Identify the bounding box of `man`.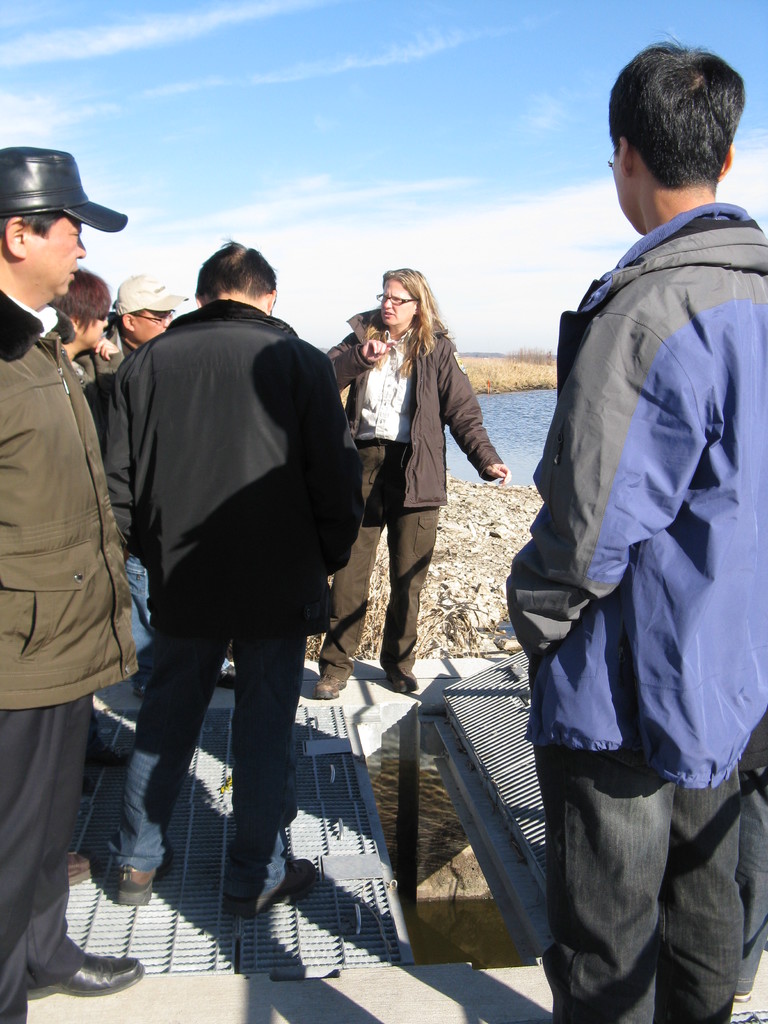
BBox(308, 265, 509, 700).
